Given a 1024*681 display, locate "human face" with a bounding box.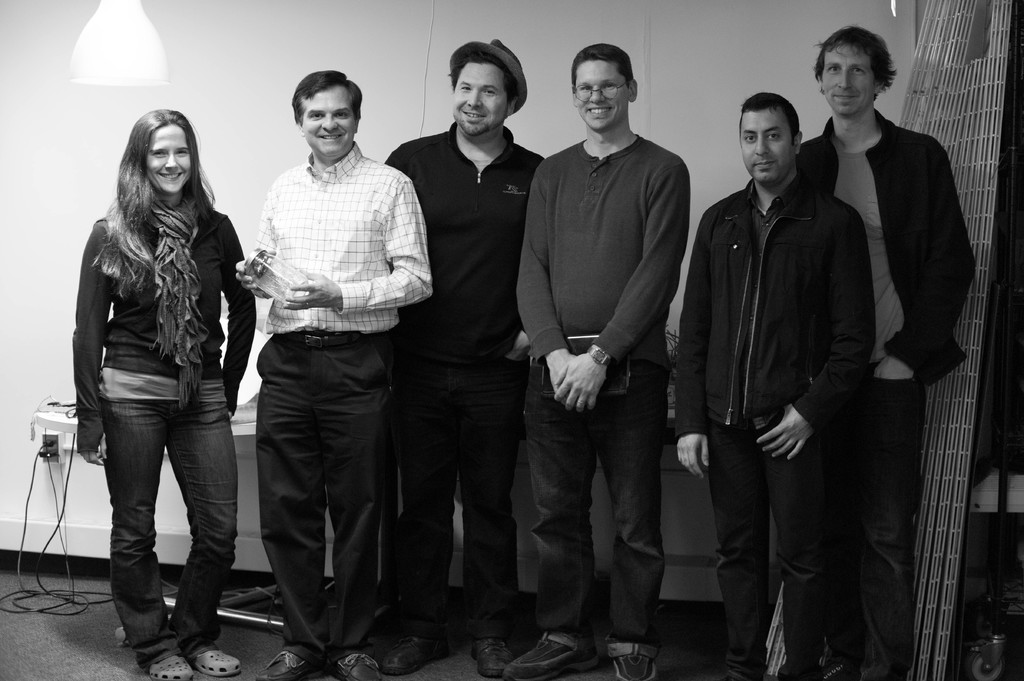
Located: BBox(301, 83, 351, 156).
